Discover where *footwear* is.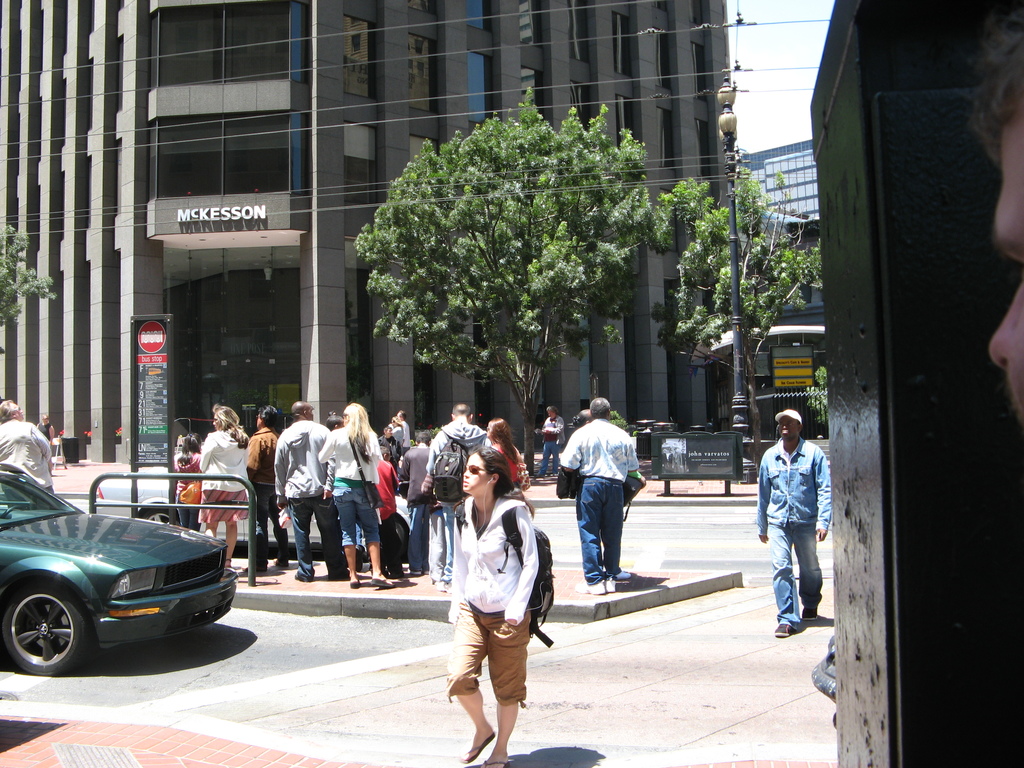
Discovered at (left=369, top=575, right=397, bottom=590).
